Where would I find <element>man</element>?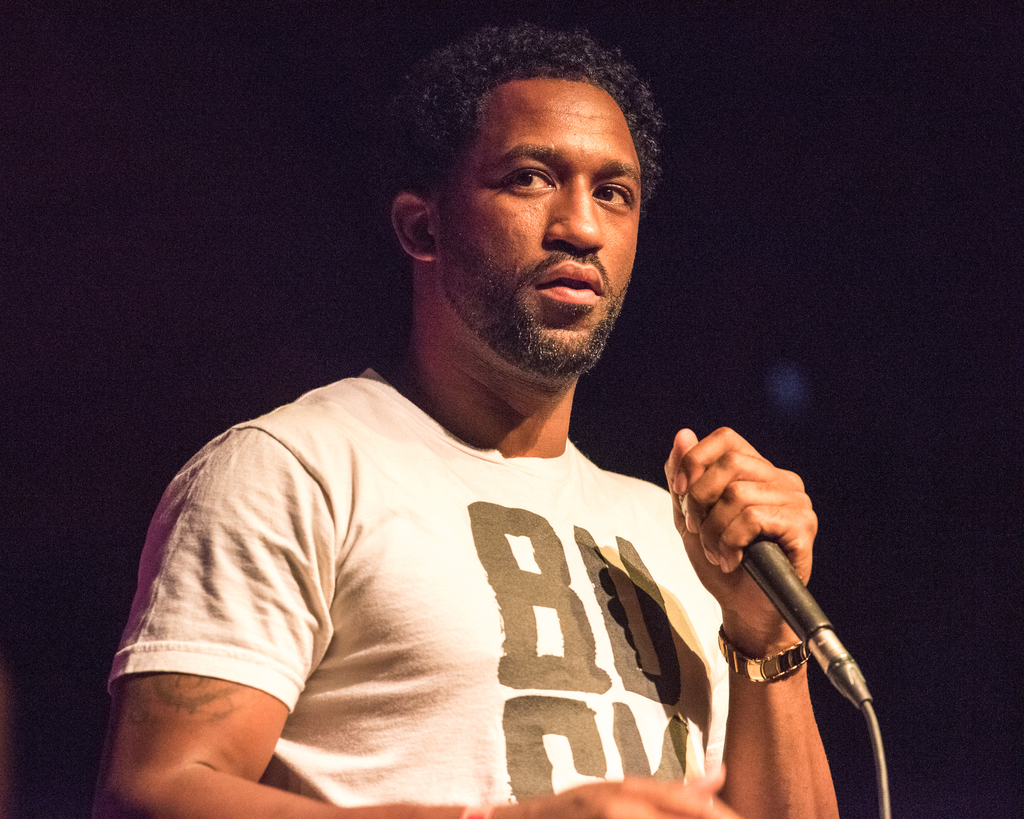
At [80,26,899,802].
